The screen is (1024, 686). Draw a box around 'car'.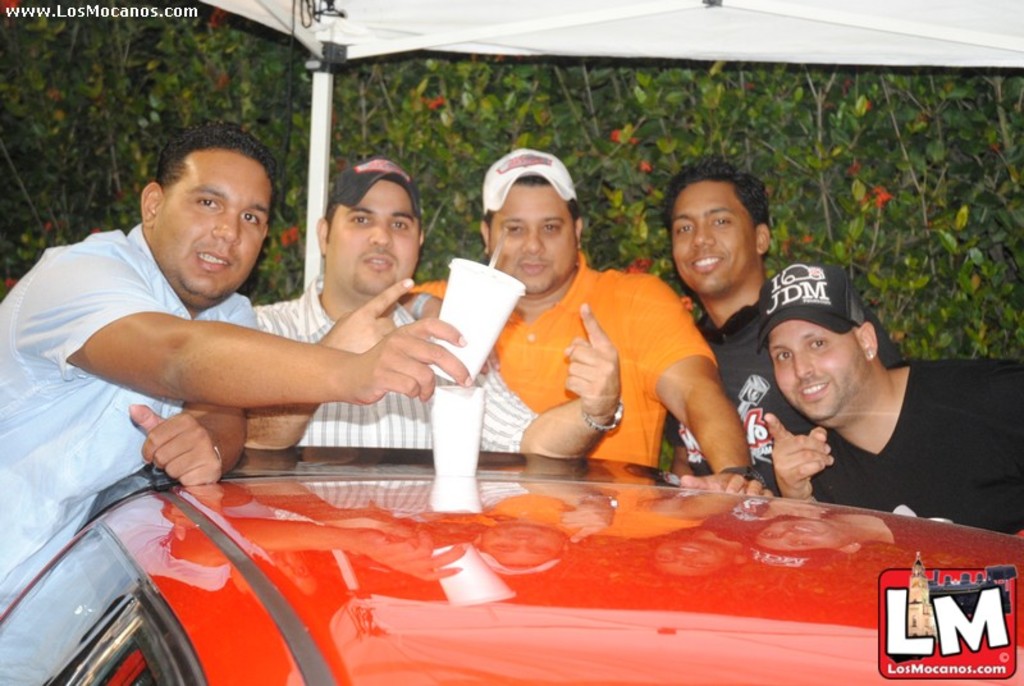
x1=91 y1=458 x2=970 y2=677.
